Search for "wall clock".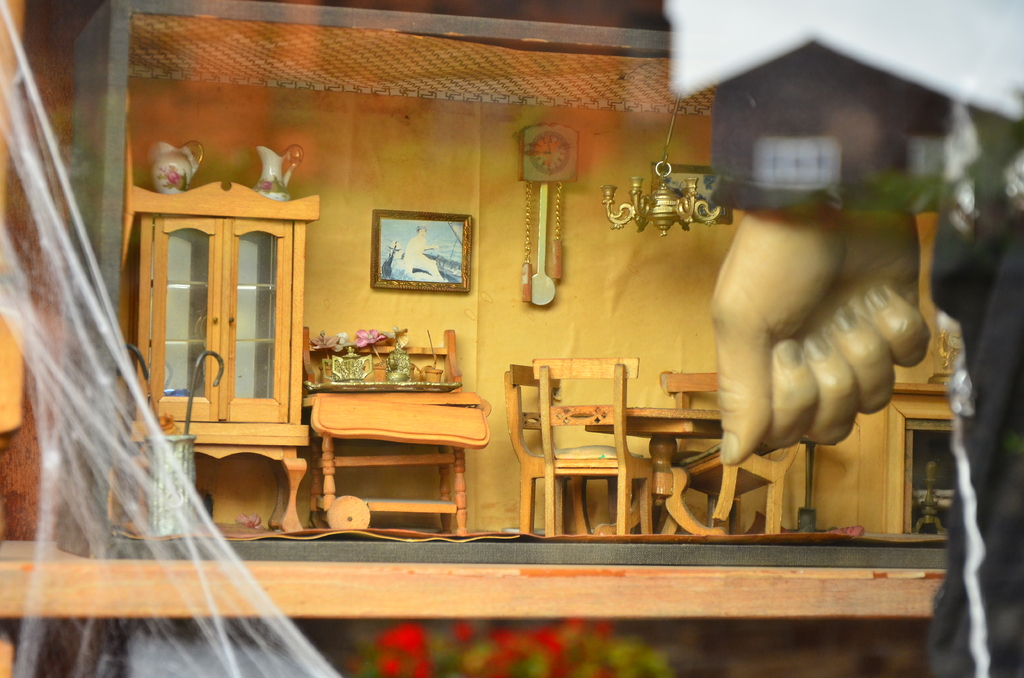
Found at [left=509, top=120, right=581, bottom=309].
